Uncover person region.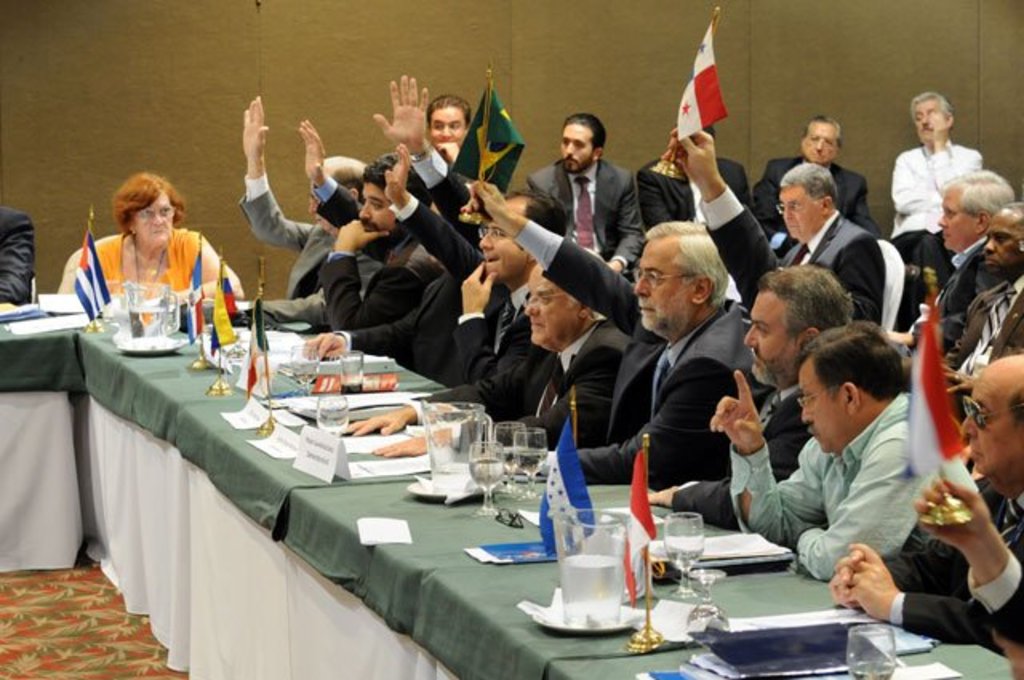
Uncovered: box(59, 166, 240, 309).
